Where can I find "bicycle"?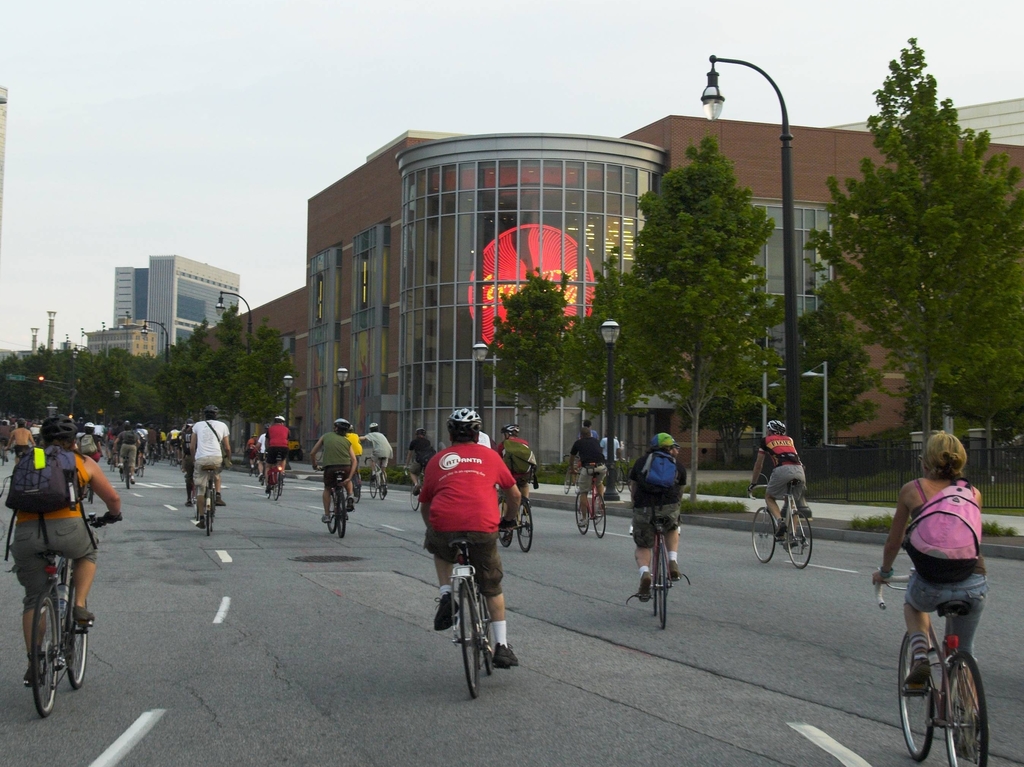
You can find it at left=136, top=442, right=147, bottom=482.
